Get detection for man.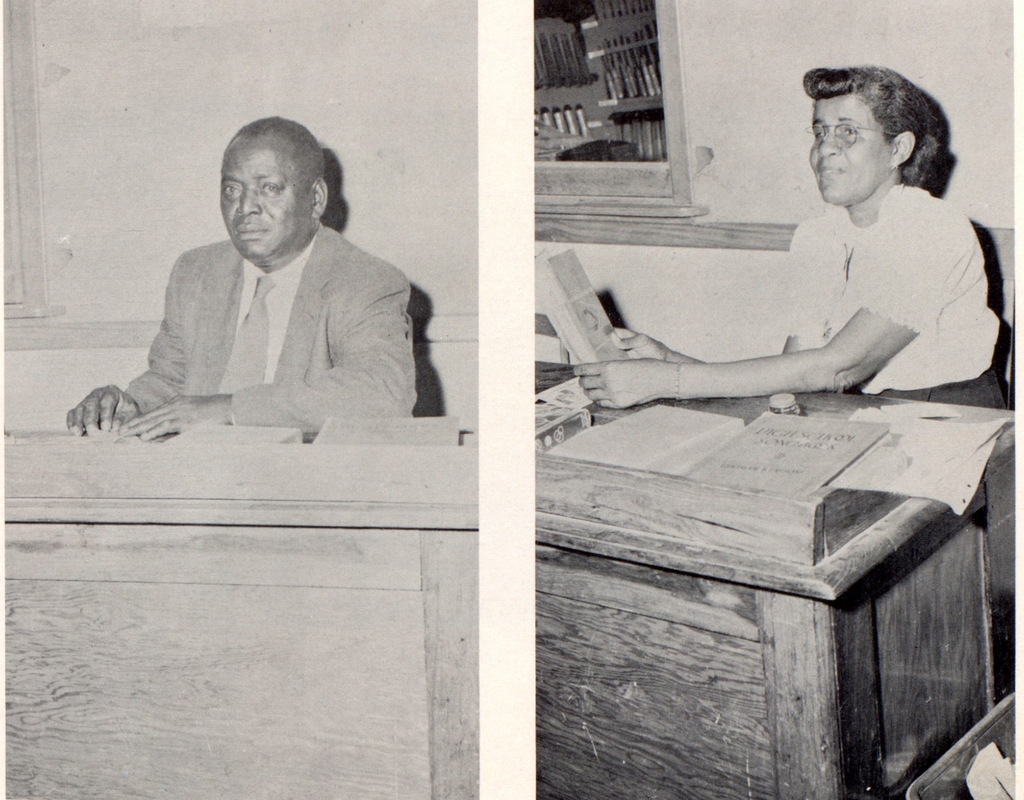
Detection: 80,131,436,458.
